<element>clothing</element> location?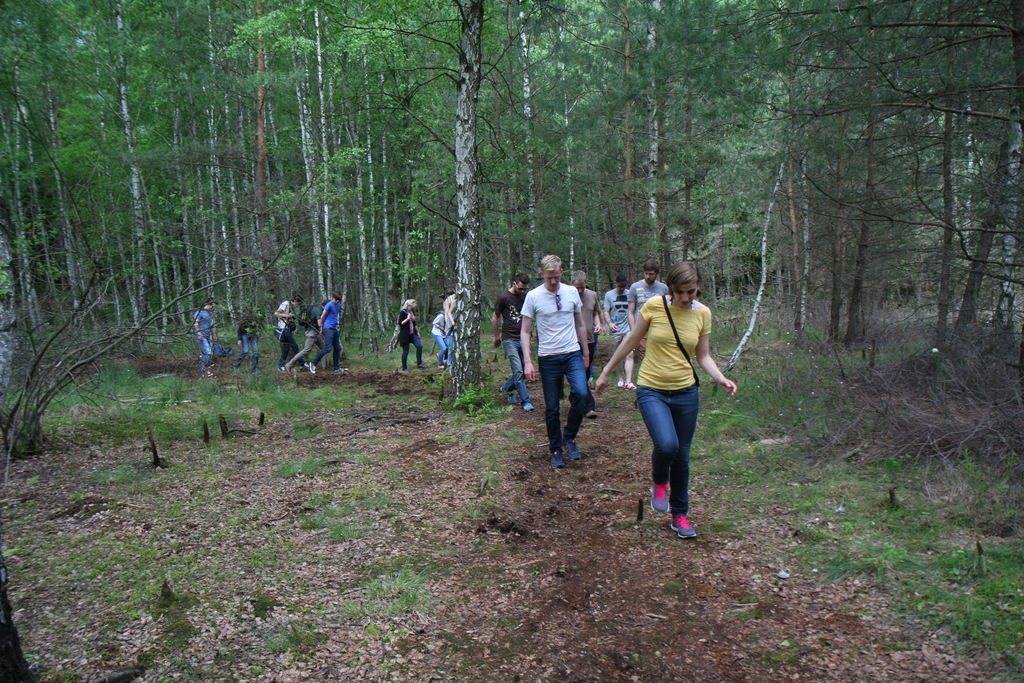
bbox=(240, 311, 262, 372)
